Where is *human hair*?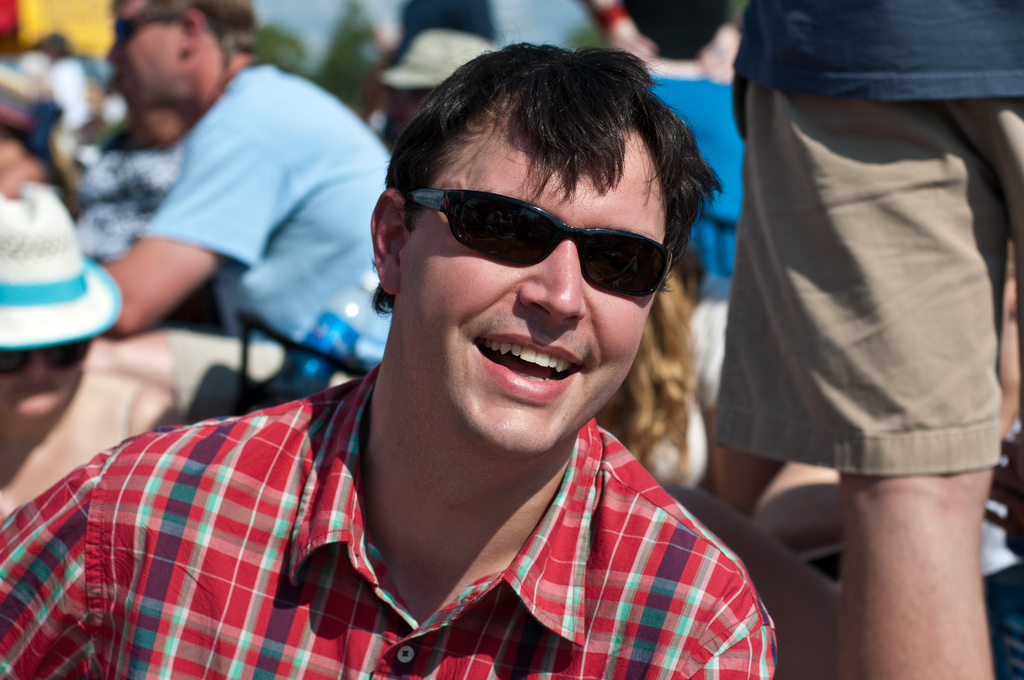
107/0/257/56.
